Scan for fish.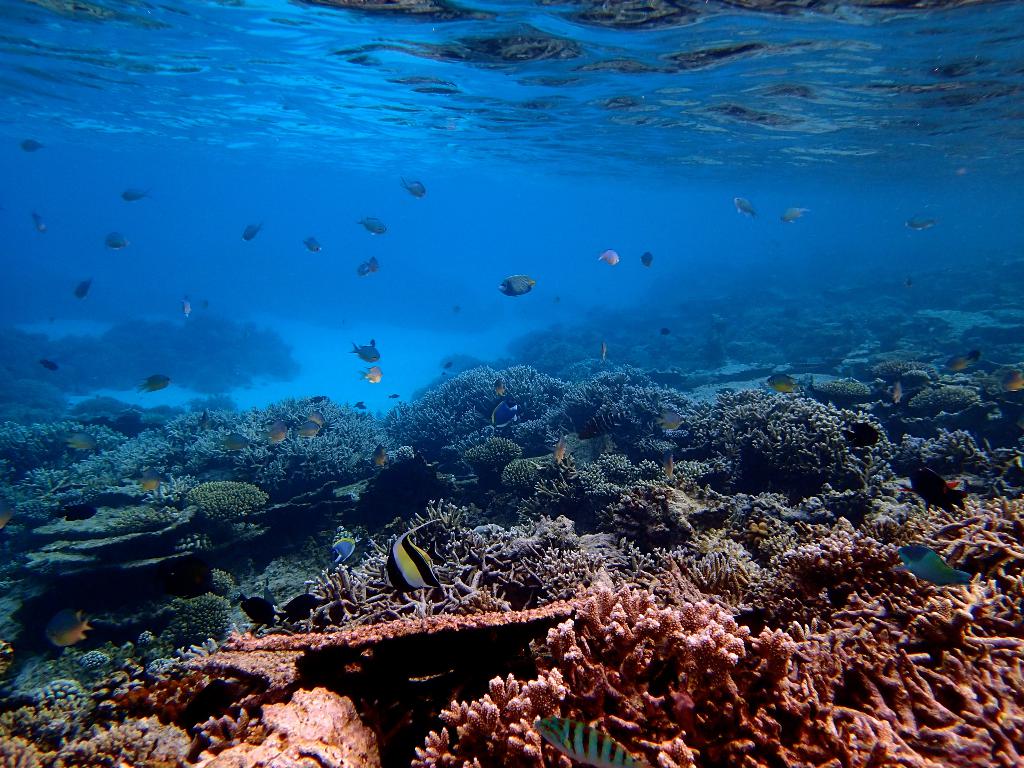
Scan result: bbox=(554, 433, 568, 465).
